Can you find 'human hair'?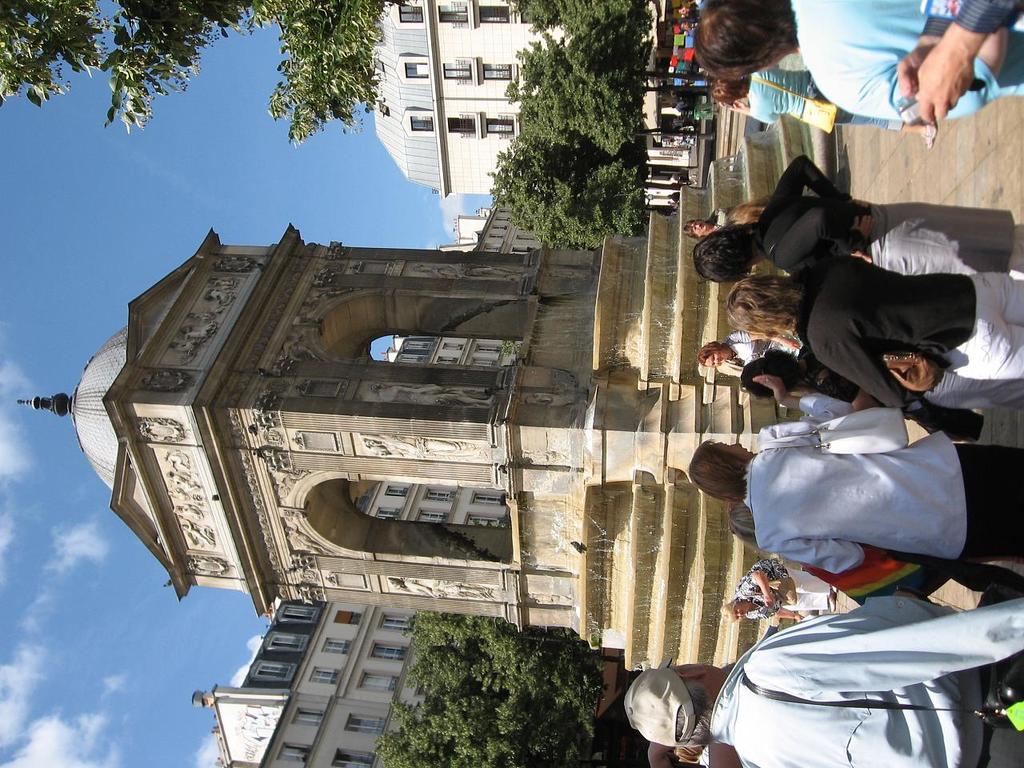
Yes, bounding box: crop(722, 274, 805, 338).
